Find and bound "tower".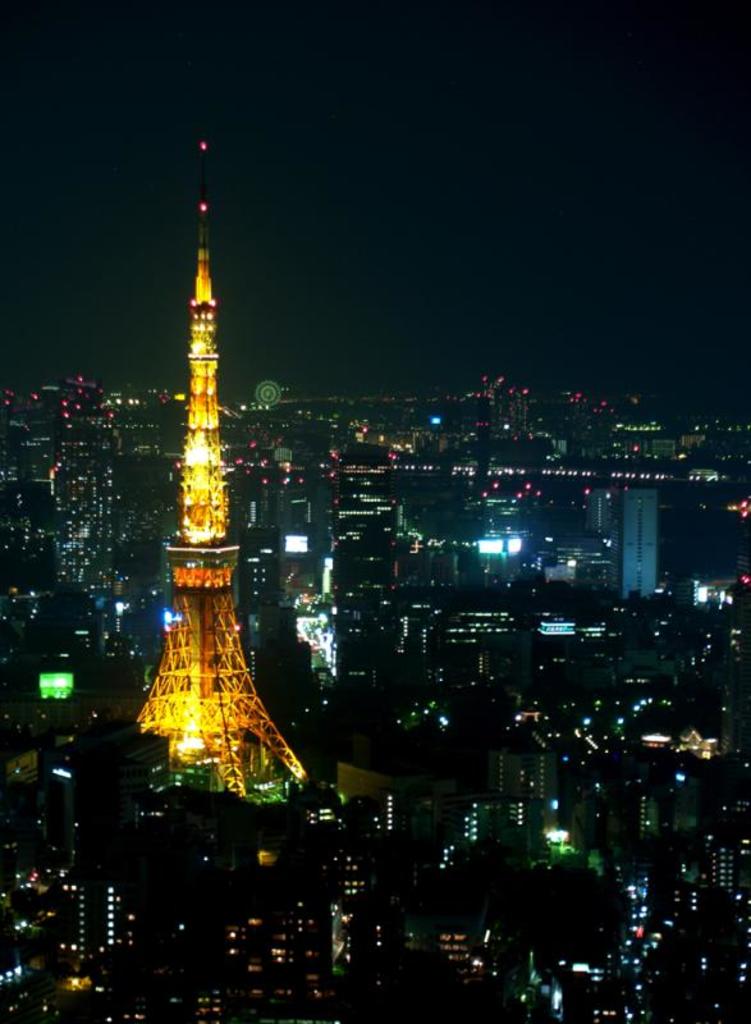
Bound: 106, 111, 317, 810.
